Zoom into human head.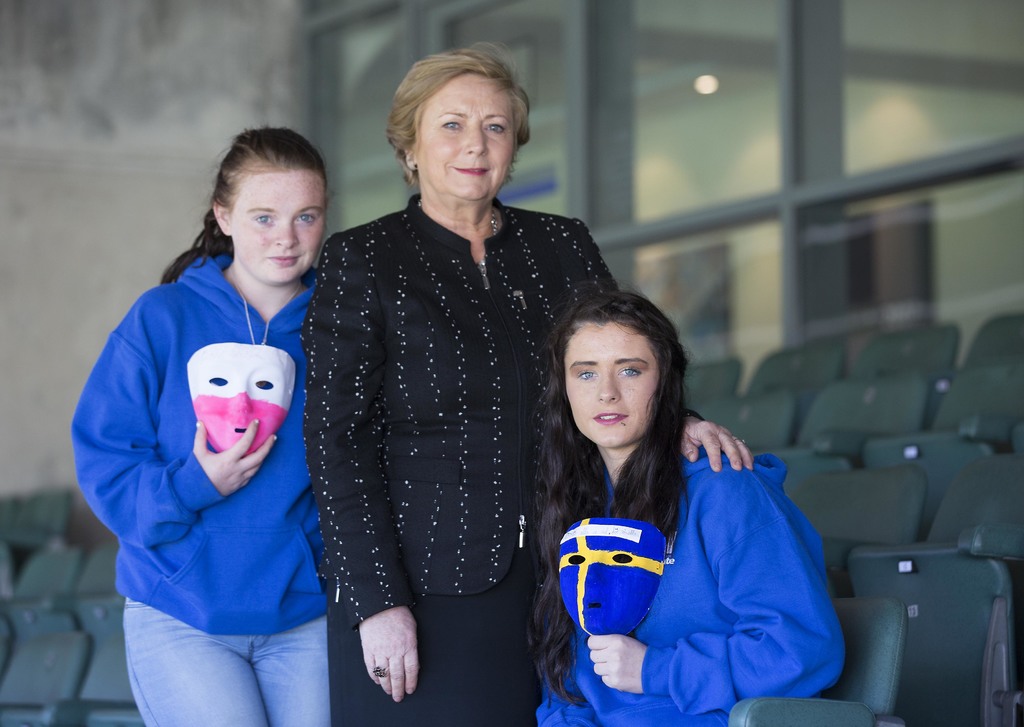
Zoom target: 383, 36, 531, 212.
